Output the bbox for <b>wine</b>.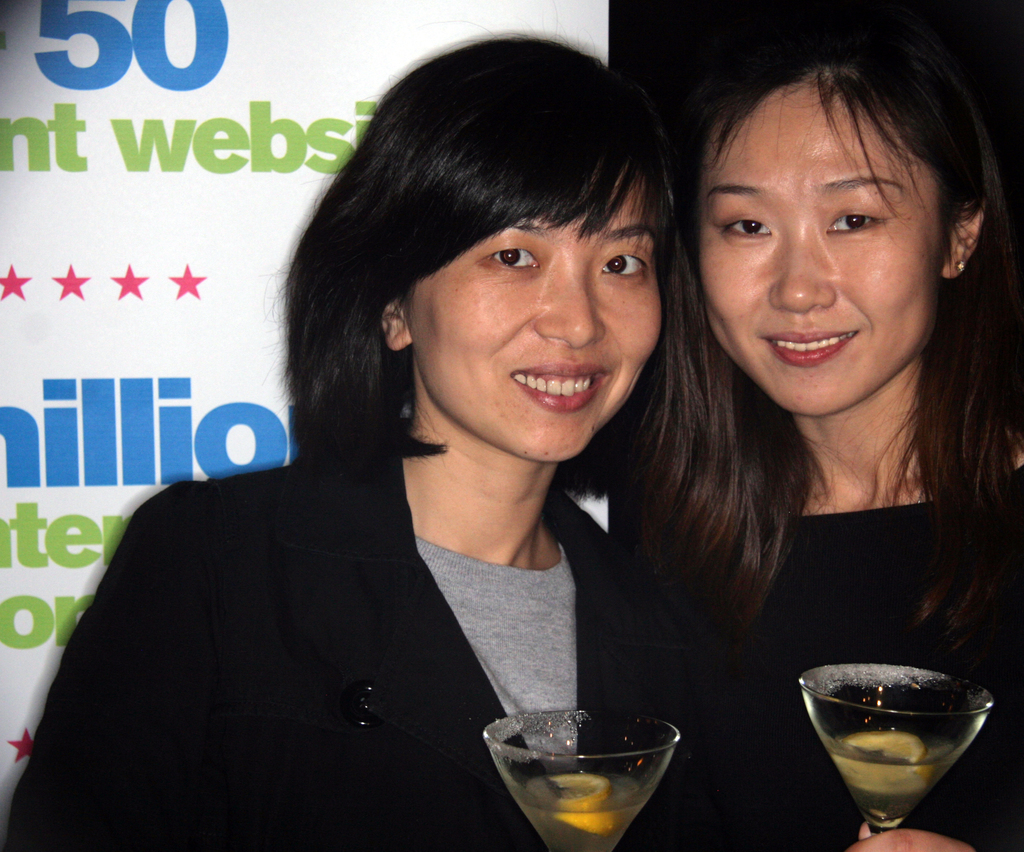
{"x1": 517, "y1": 778, "x2": 646, "y2": 851}.
